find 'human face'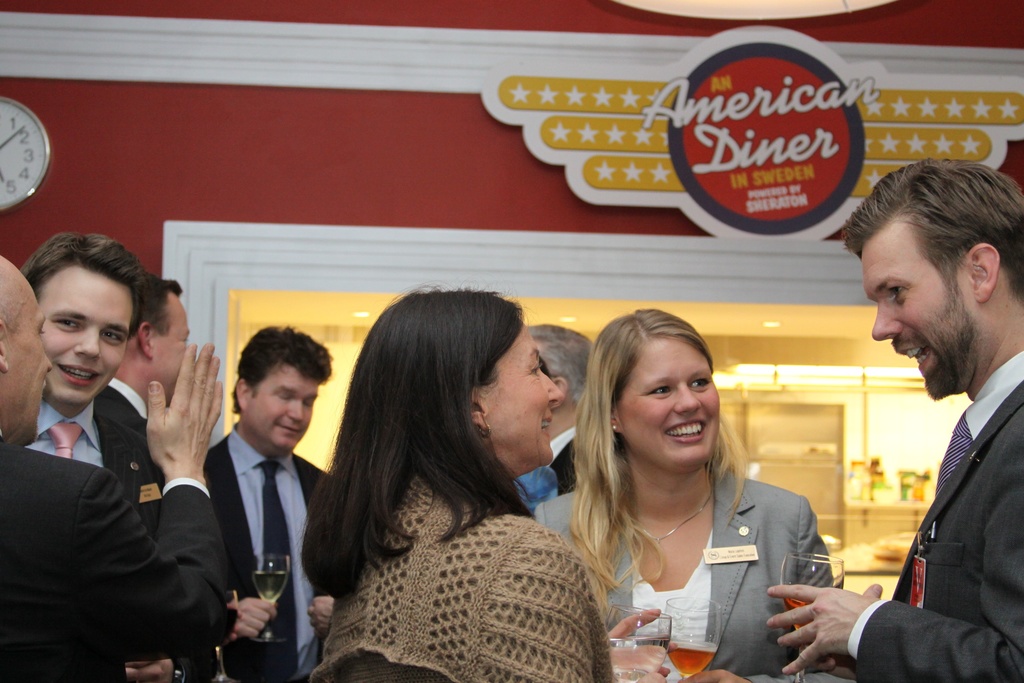
{"x1": 40, "y1": 266, "x2": 131, "y2": 408}
